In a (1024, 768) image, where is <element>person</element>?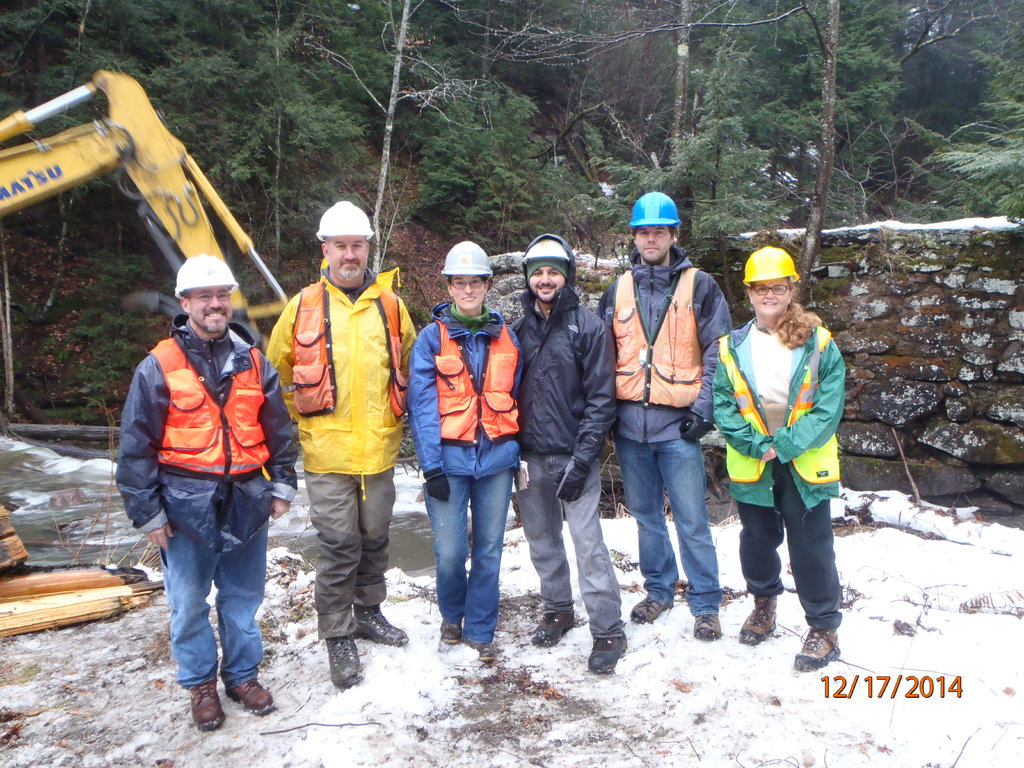
Rect(718, 223, 851, 668).
